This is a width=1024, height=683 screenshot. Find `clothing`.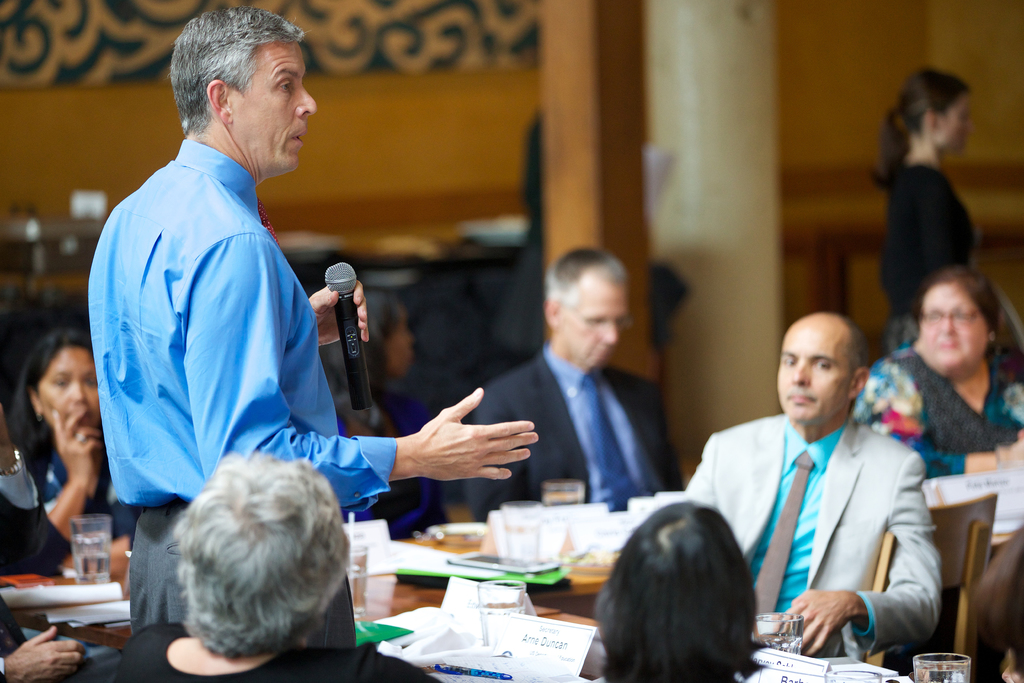
Bounding box: 888,161,986,345.
